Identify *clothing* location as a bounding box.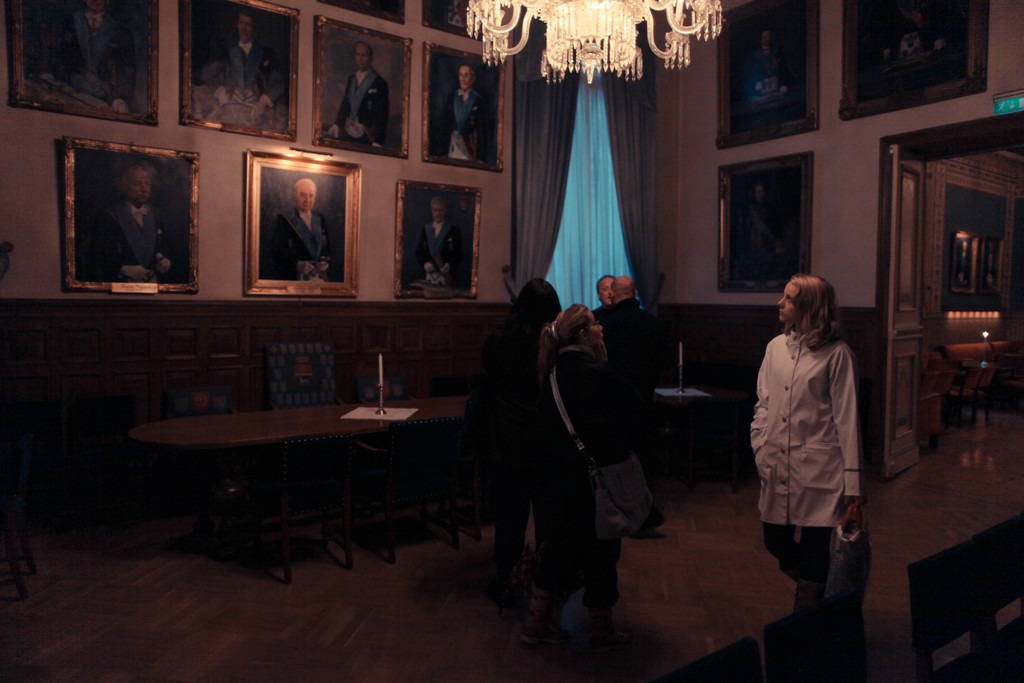
<bbox>749, 331, 862, 582</bbox>.
